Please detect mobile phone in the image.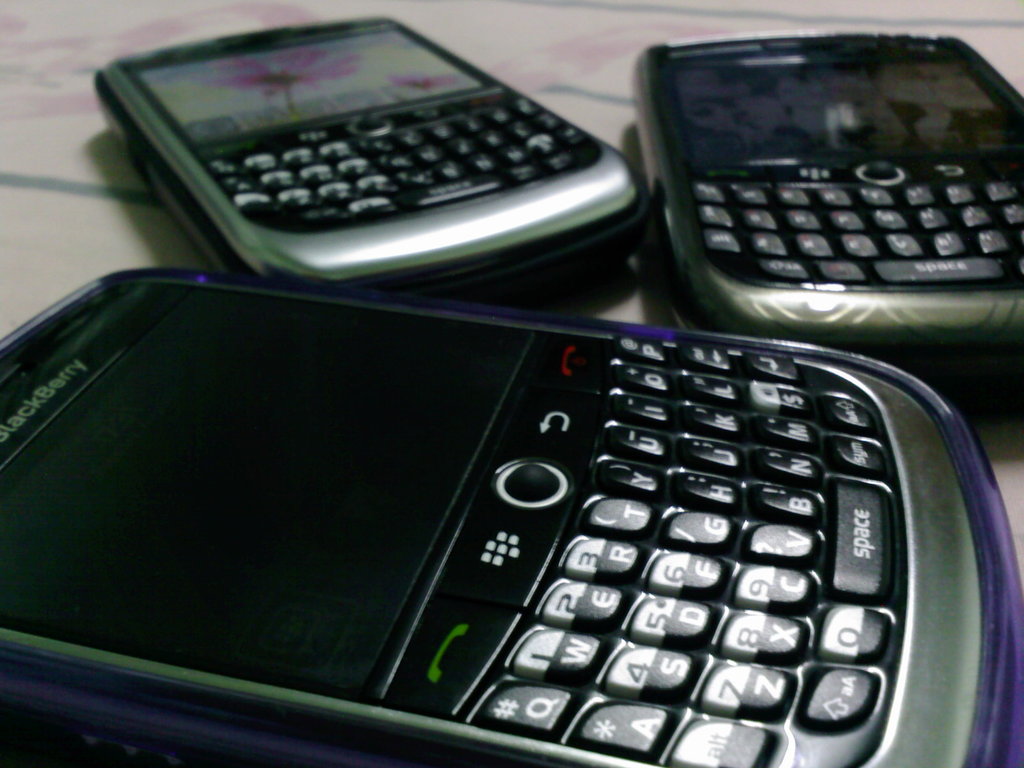
left=3, top=266, right=1023, bottom=767.
